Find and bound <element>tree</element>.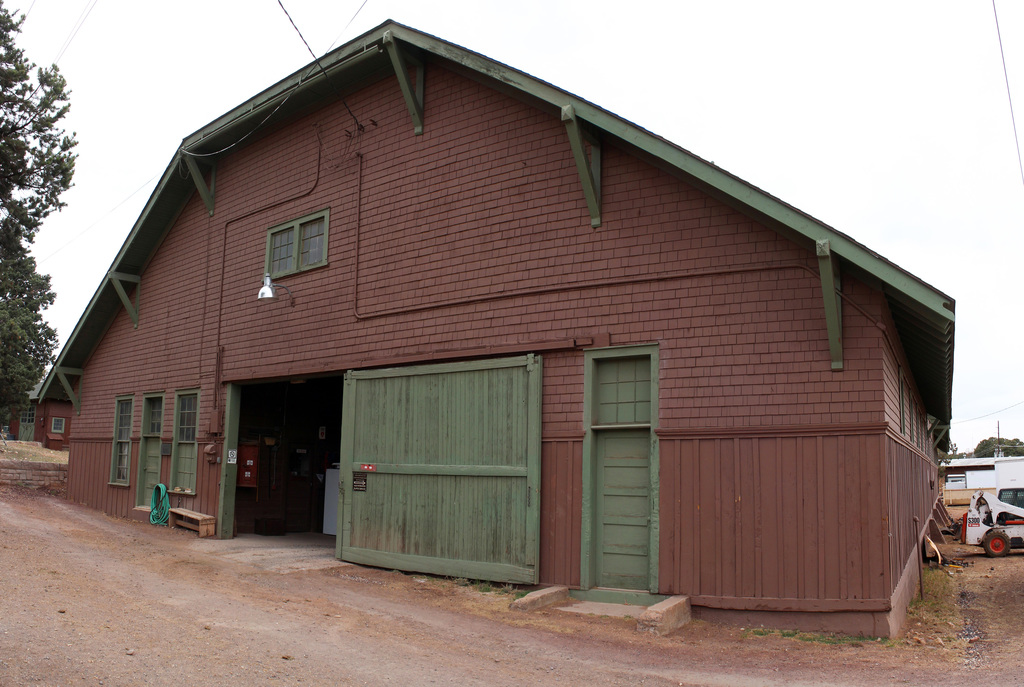
Bound: l=0, t=0, r=79, b=430.
